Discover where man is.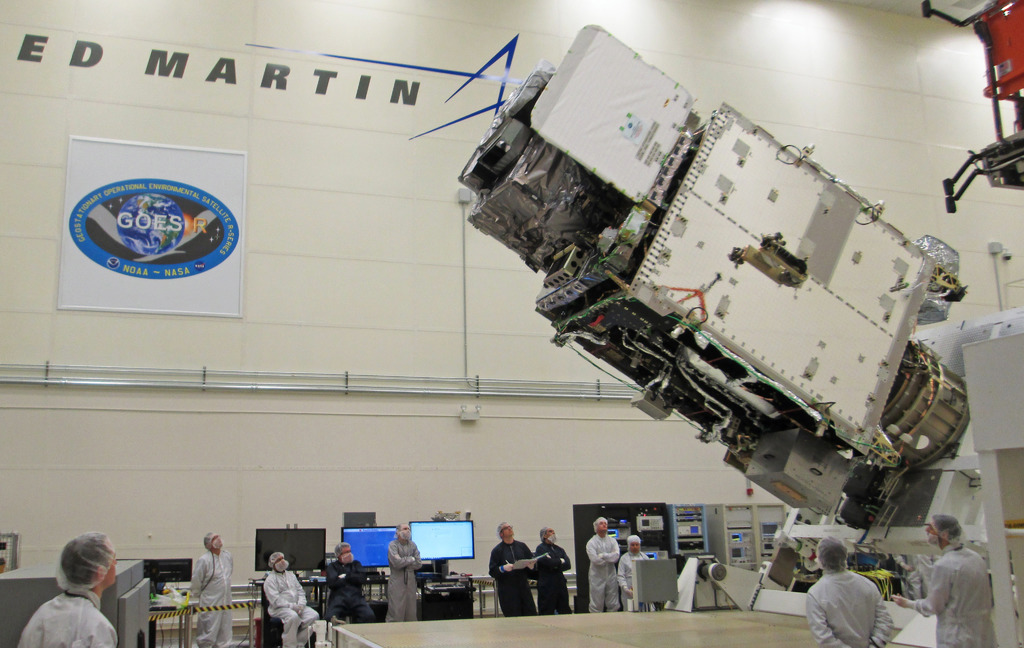
Discovered at bbox=[262, 551, 320, 647].
